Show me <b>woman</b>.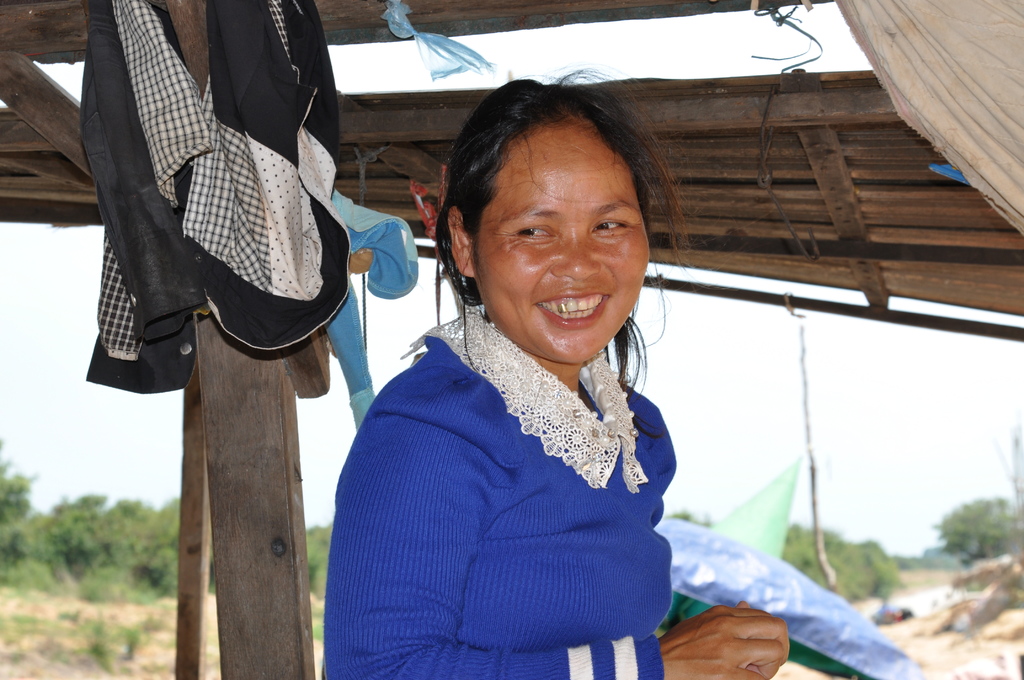
<b>woman</b> is here: [321, 106, 810, 672].
